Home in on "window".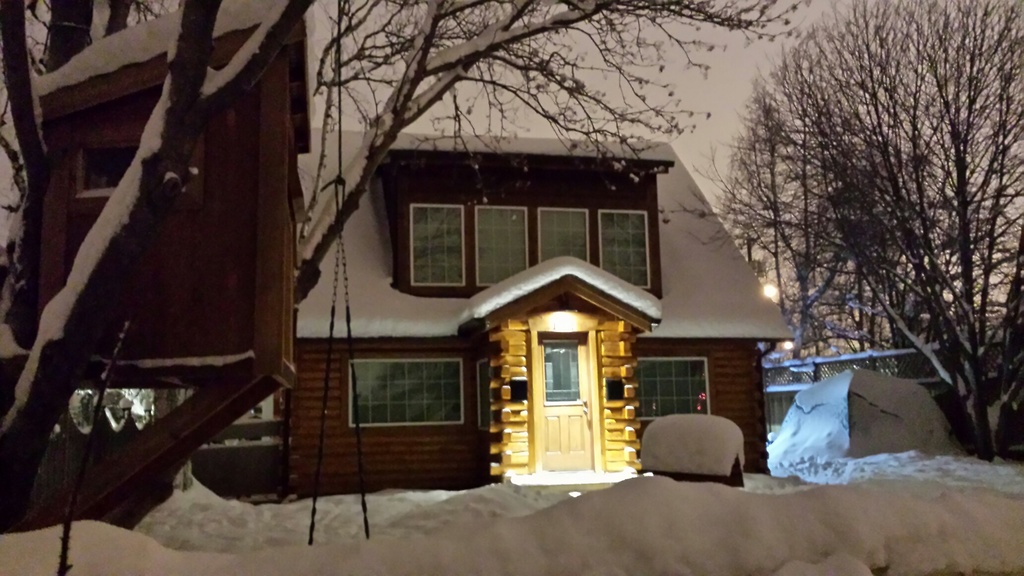
Homed in at [81,146,139,200].
